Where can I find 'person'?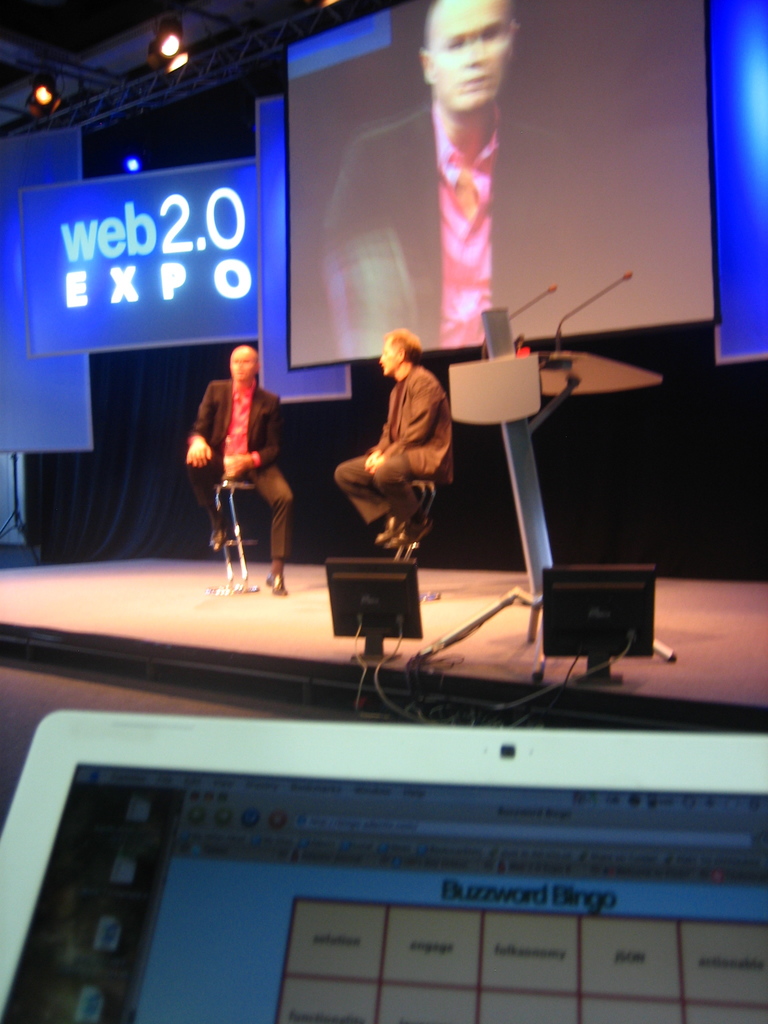
You can find it at locate(316, 0, 556, 358).
